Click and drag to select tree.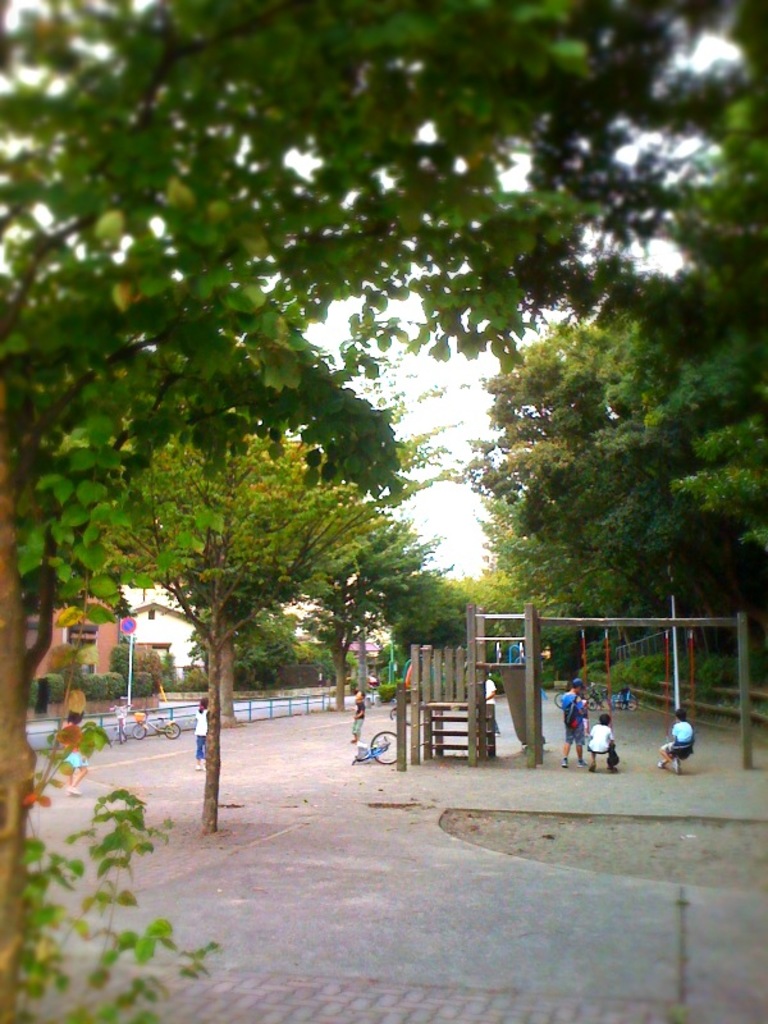
Selection: 599, 260, 767, 591.
